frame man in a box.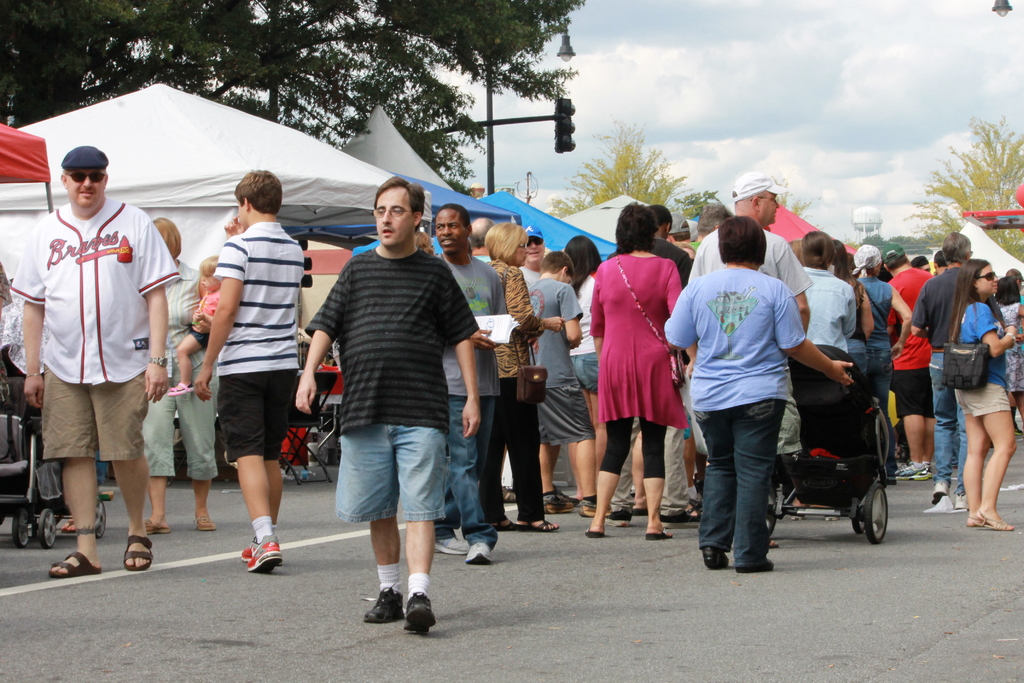
<region>288, 210, 471, 605</region>.
